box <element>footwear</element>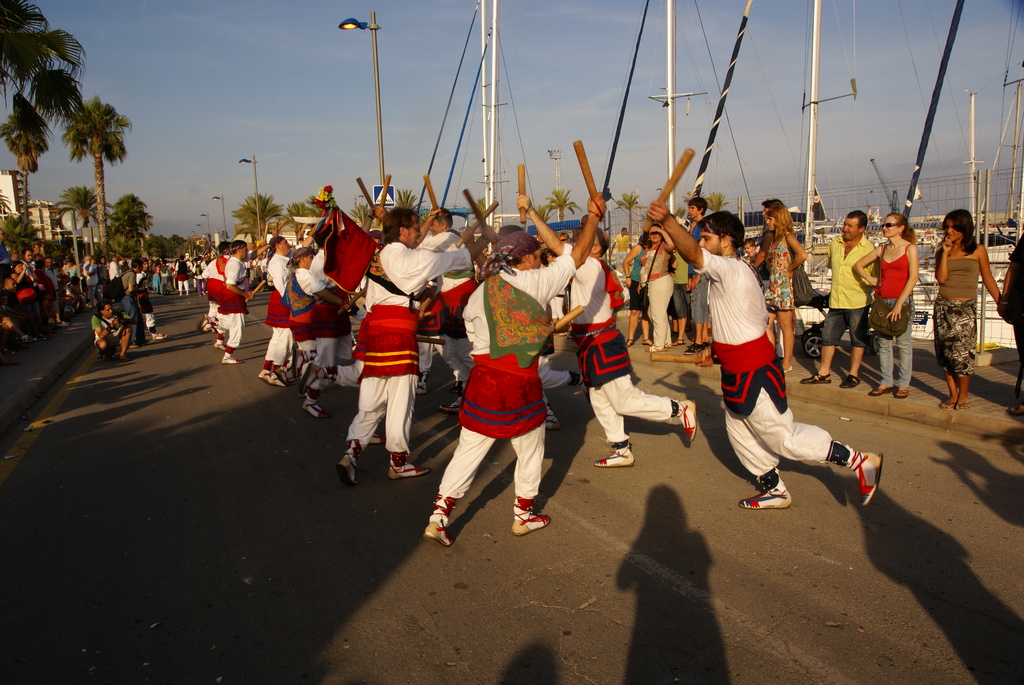
l=542, t=411, r=561, b=429
